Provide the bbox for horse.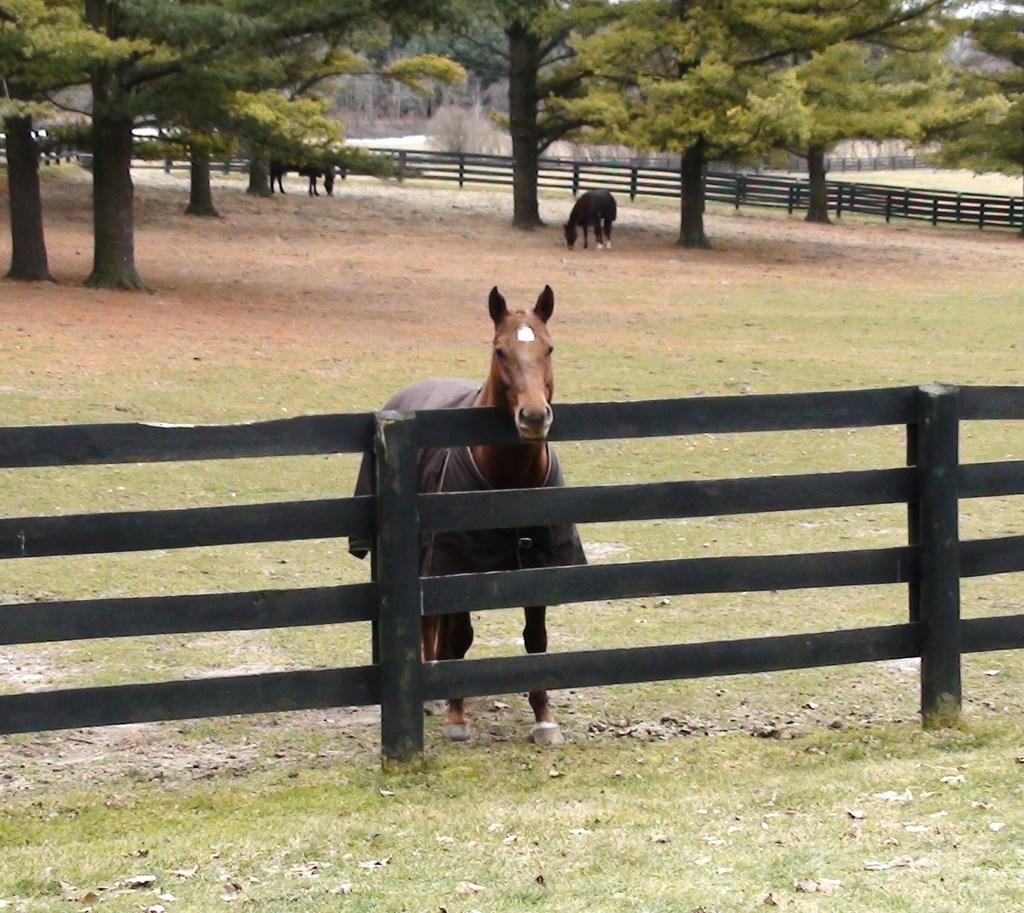
<bbox>562, 190, 616, 249</bbox>.
